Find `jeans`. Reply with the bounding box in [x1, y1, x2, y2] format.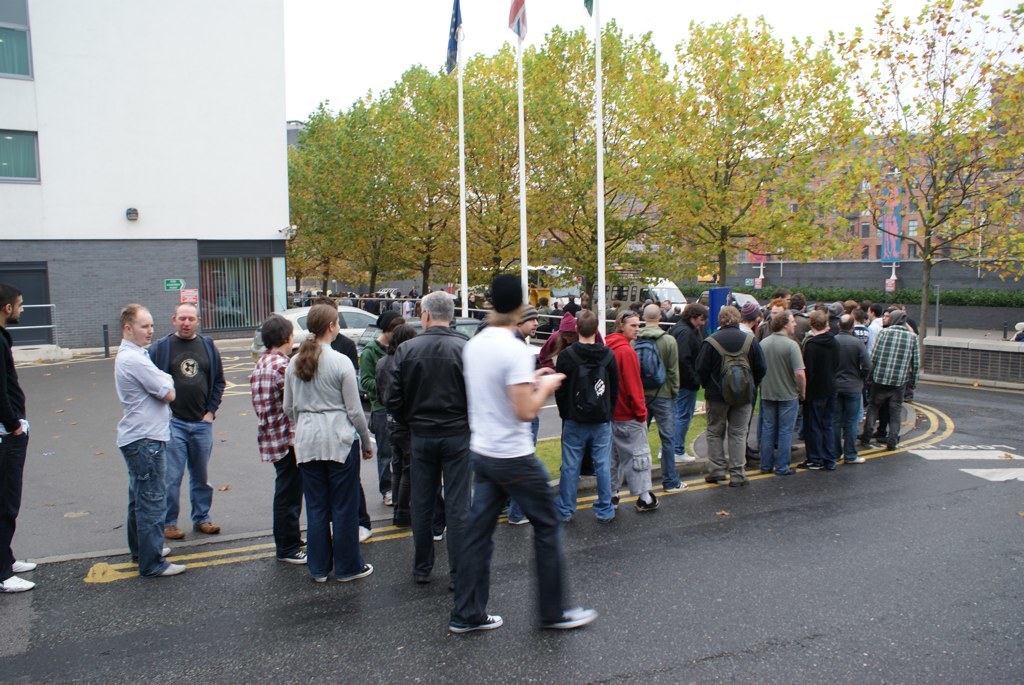
[868, 386, 904, 452].
